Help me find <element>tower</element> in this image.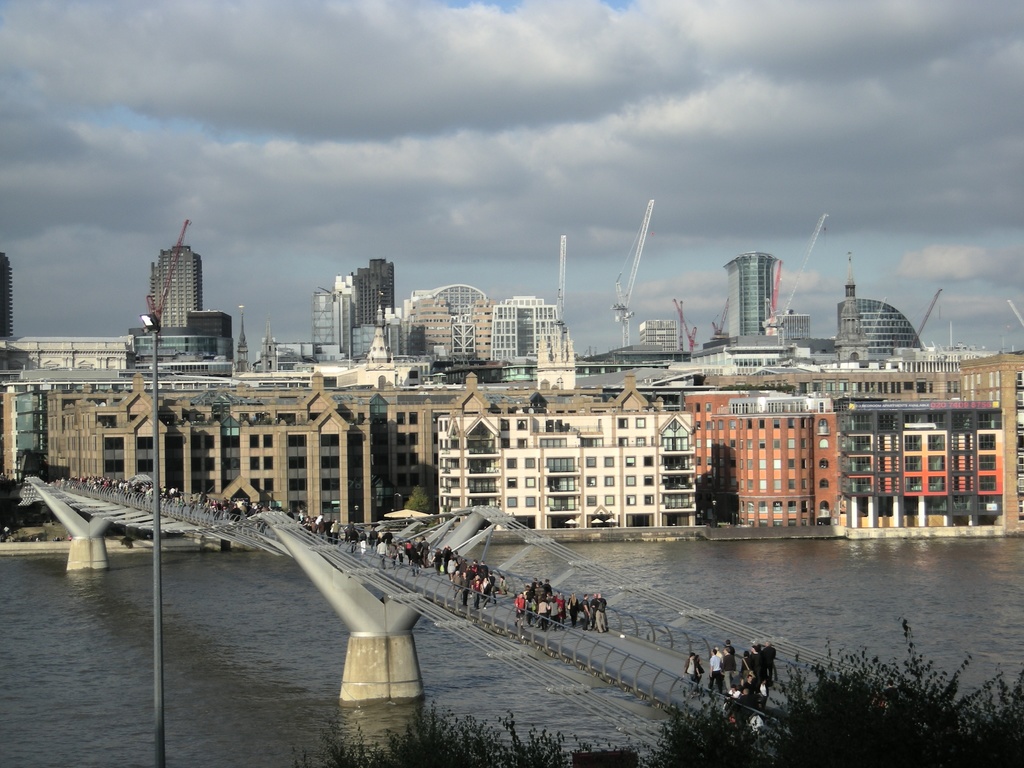
Found it: 334:286:360:356.
